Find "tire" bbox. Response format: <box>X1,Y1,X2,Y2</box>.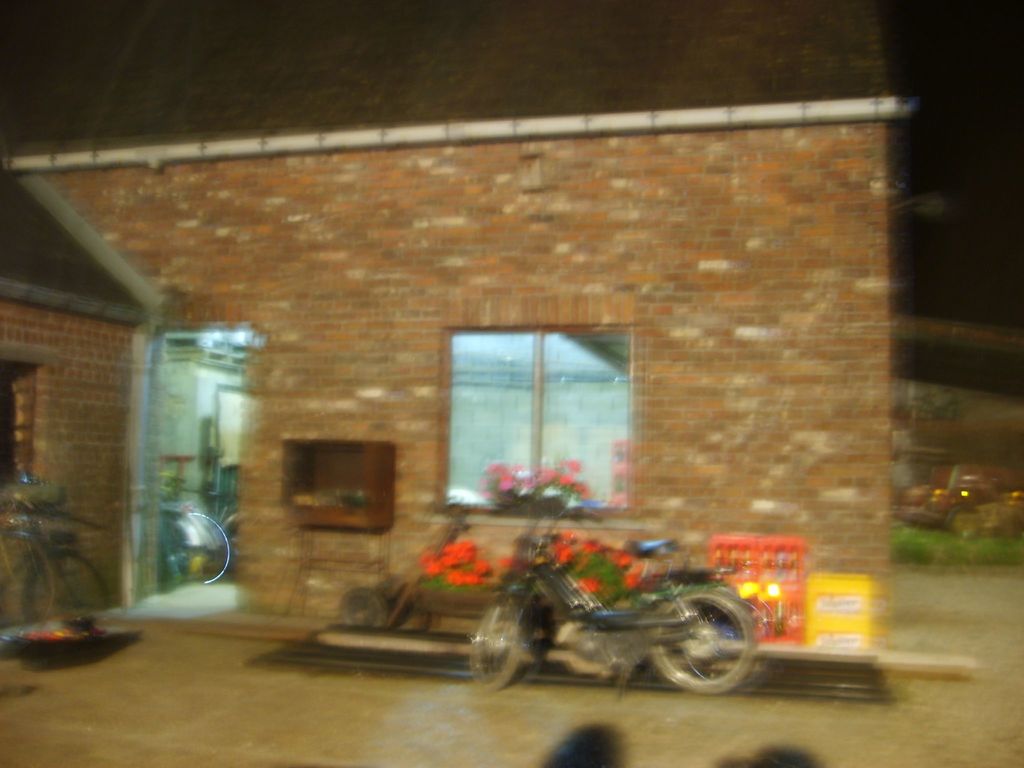
<box>945,502,991,540</box>.
